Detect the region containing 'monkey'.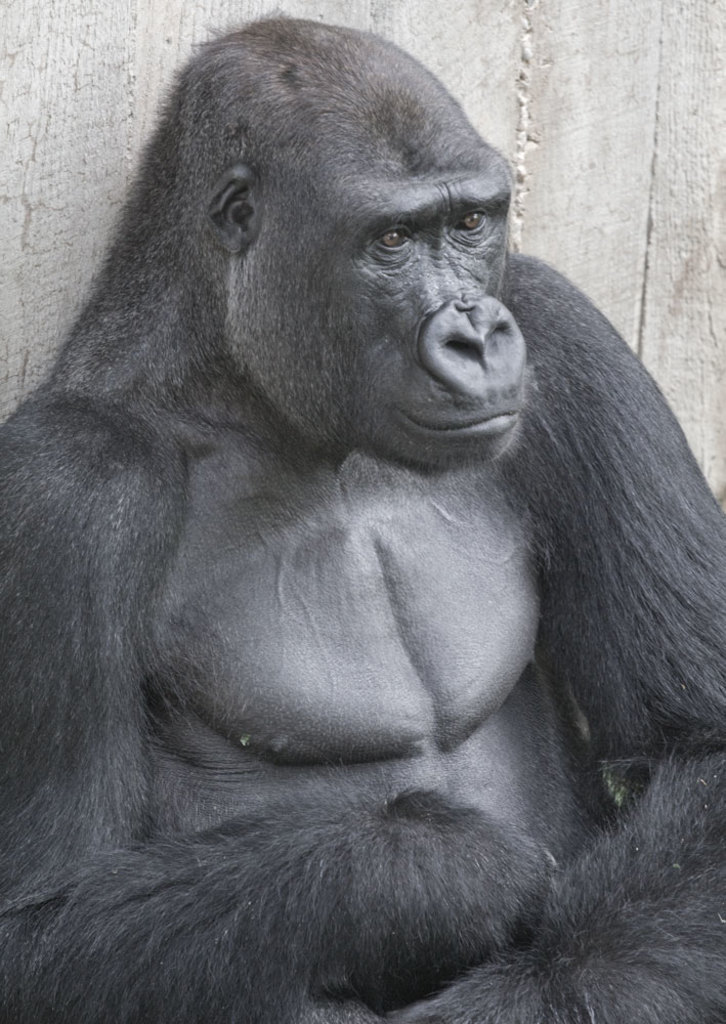
box=[0, 0, 725, 1023].
